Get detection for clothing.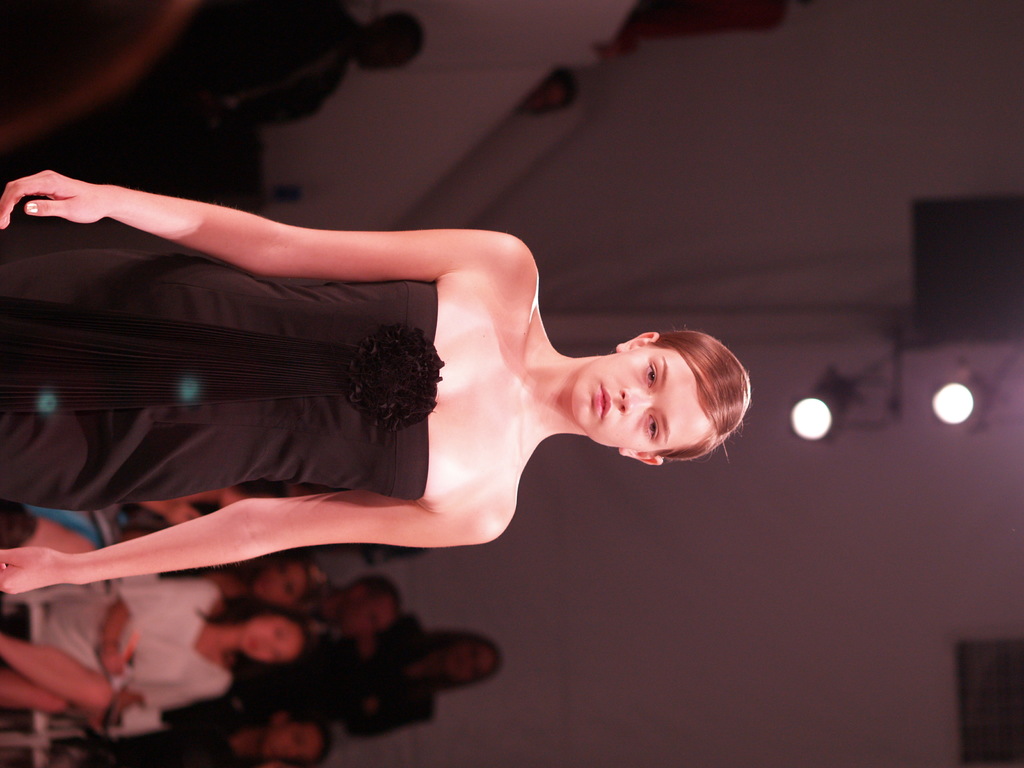
Detection: x1=17 y1=572 x2=243 y2=730.
